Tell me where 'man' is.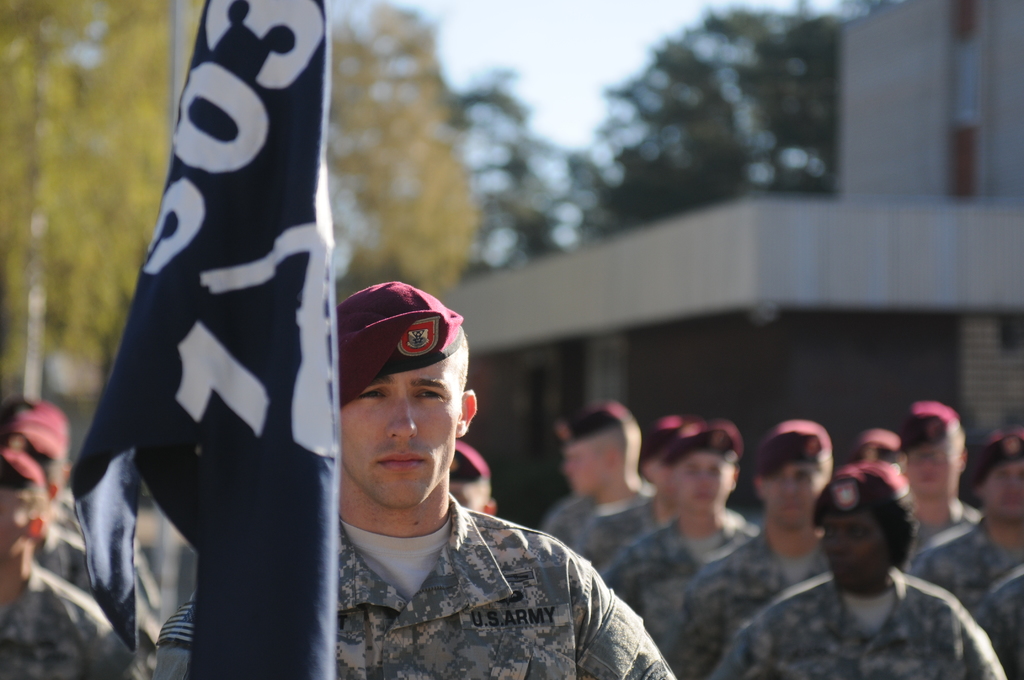
'man' is at box=[269, 289, 651, 672].
